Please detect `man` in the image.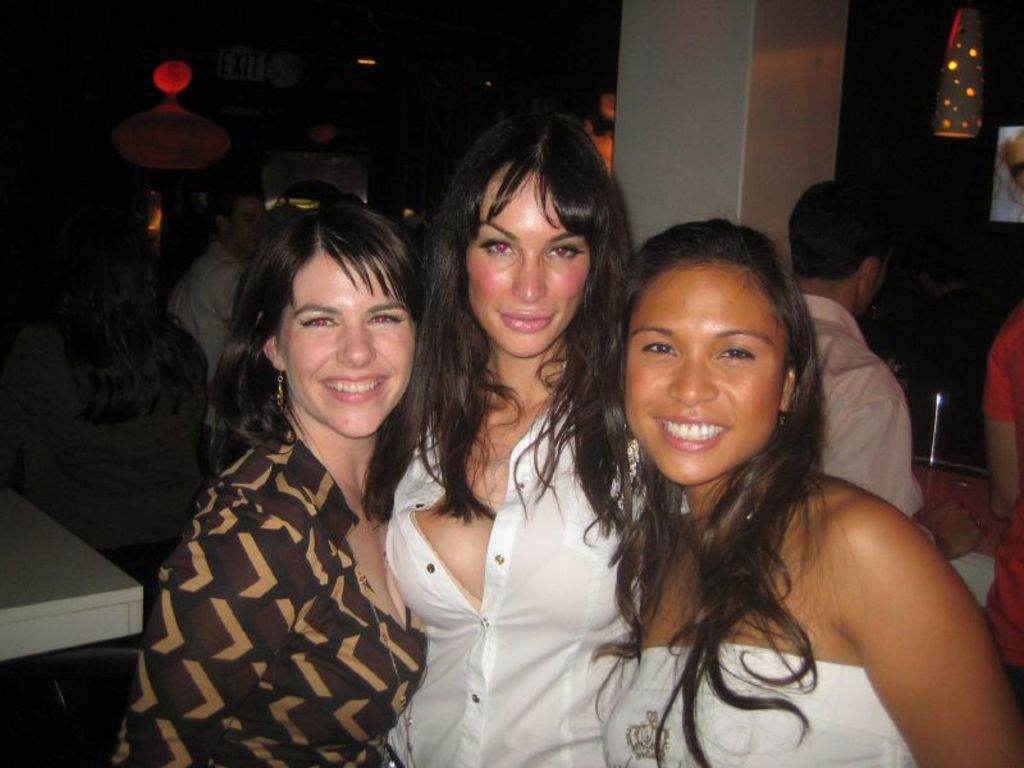
{"left": 778, "top": 174, "right": 941, "bottom": 550}.
